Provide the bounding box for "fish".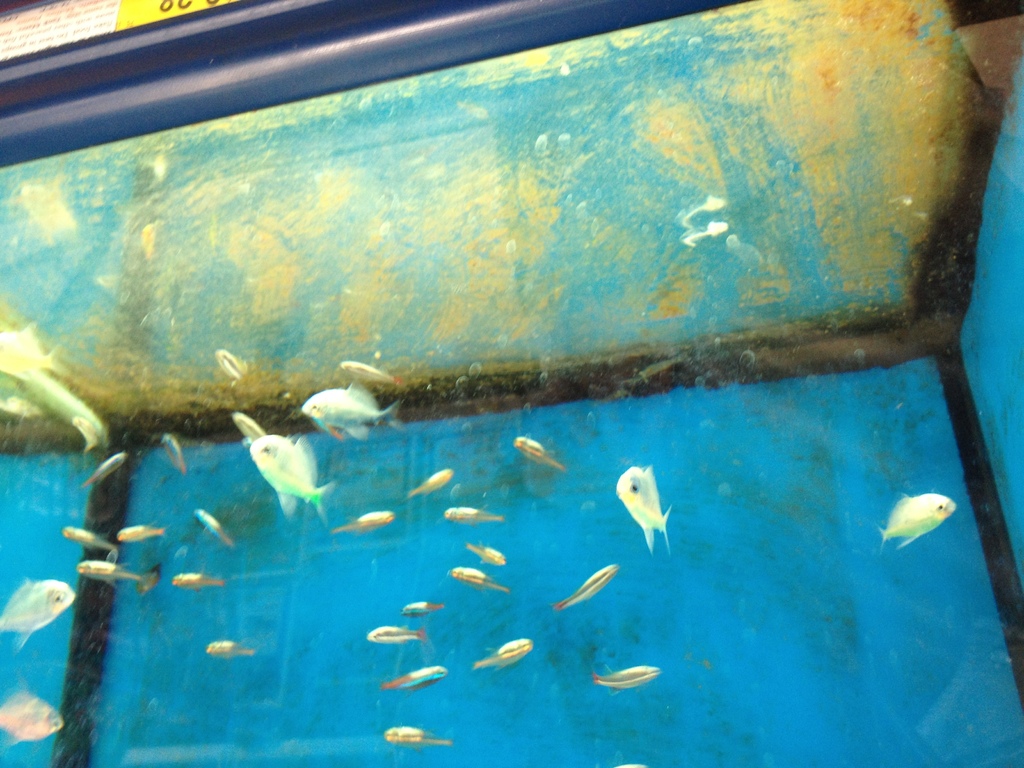
BBox(879, 488, 957, 557).
